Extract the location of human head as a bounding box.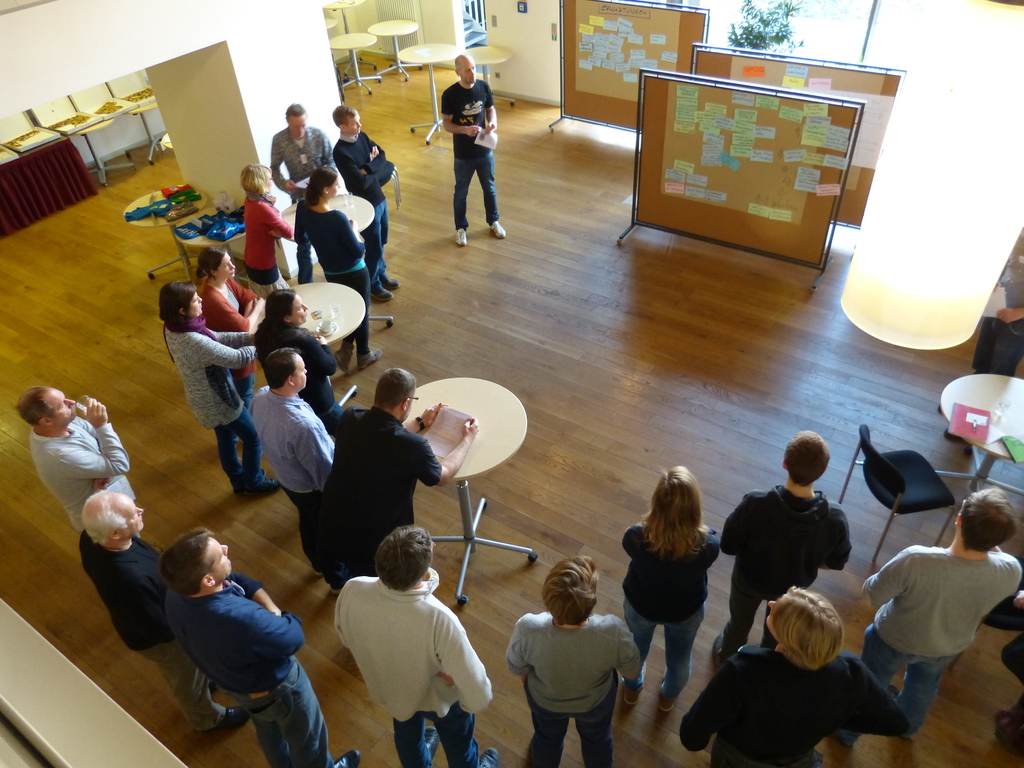
bbox=[779, 429, 832, 486].
